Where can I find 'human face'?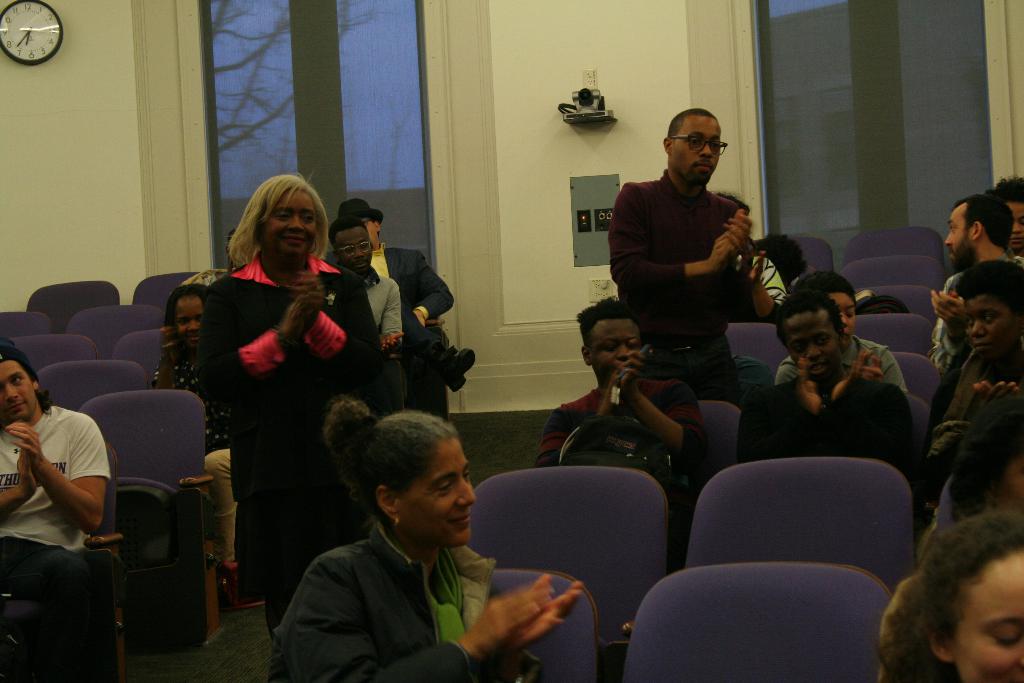
You can find it at left=173, top=292, right=201, bottom=334.
